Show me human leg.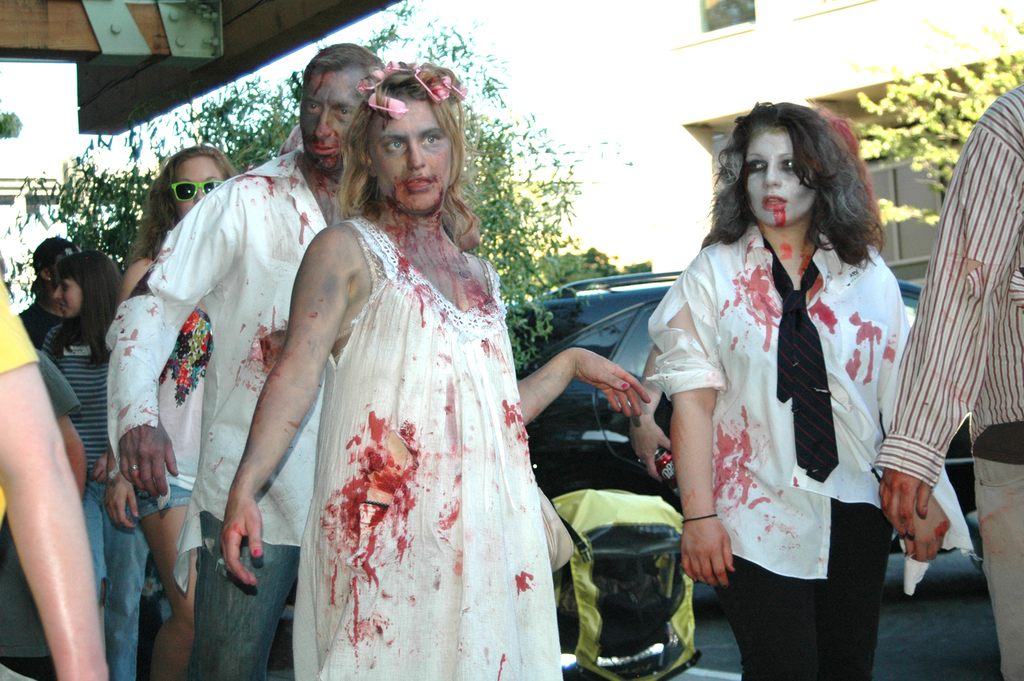
human leg is here: Rect(81, 477, 104, 613).
